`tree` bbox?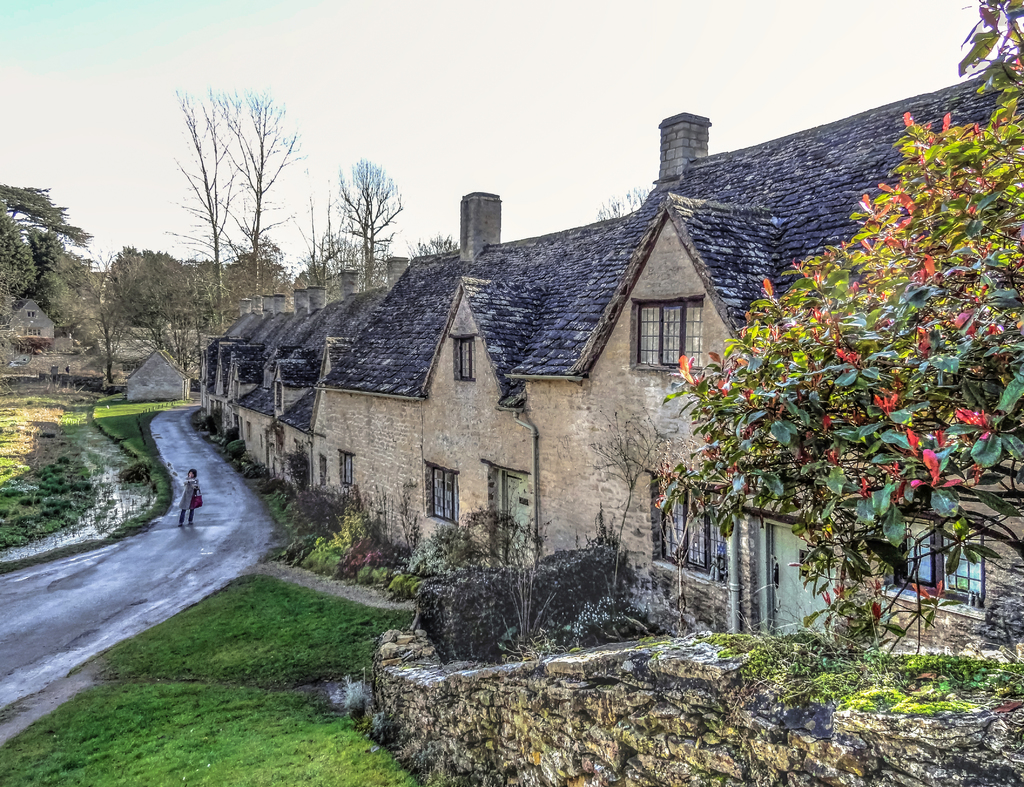
l=91, t=231, r=127, b=381
